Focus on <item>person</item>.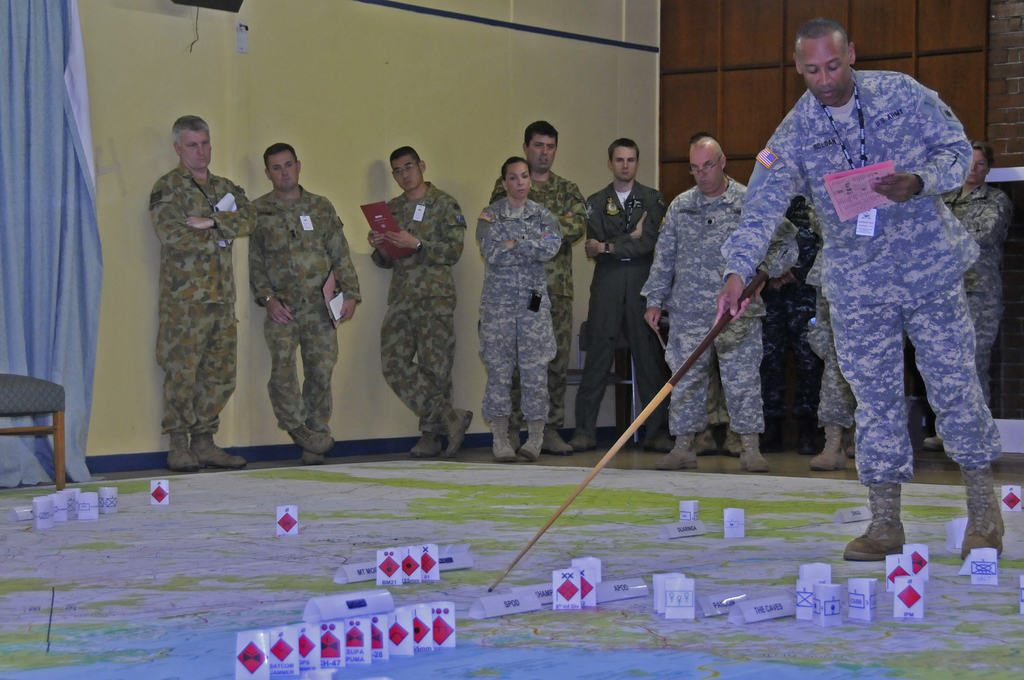
Focused at BBox(367, 142, 475, 478).
